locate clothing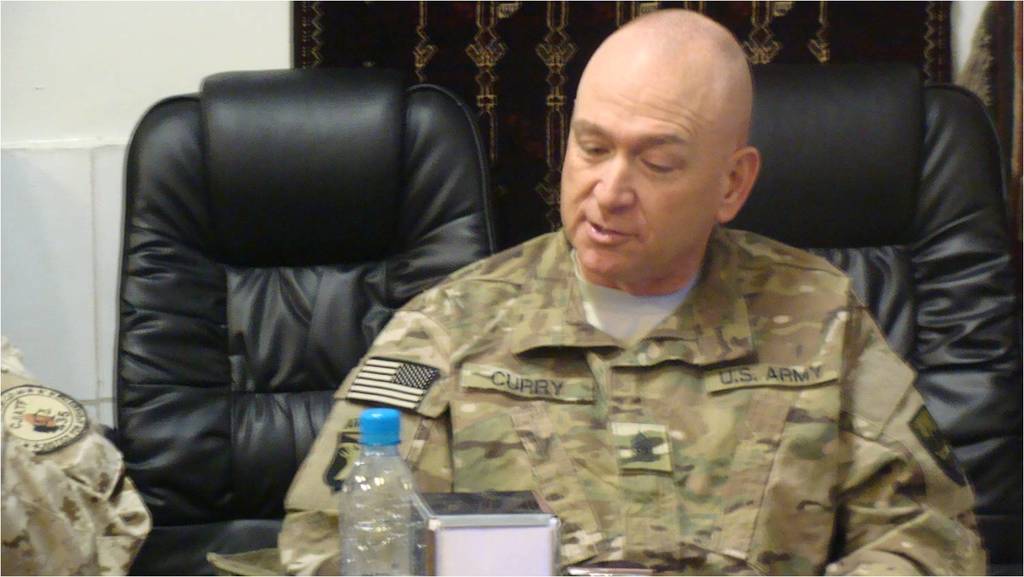
[x1=0, y1=327, x2=148, y2=576]
